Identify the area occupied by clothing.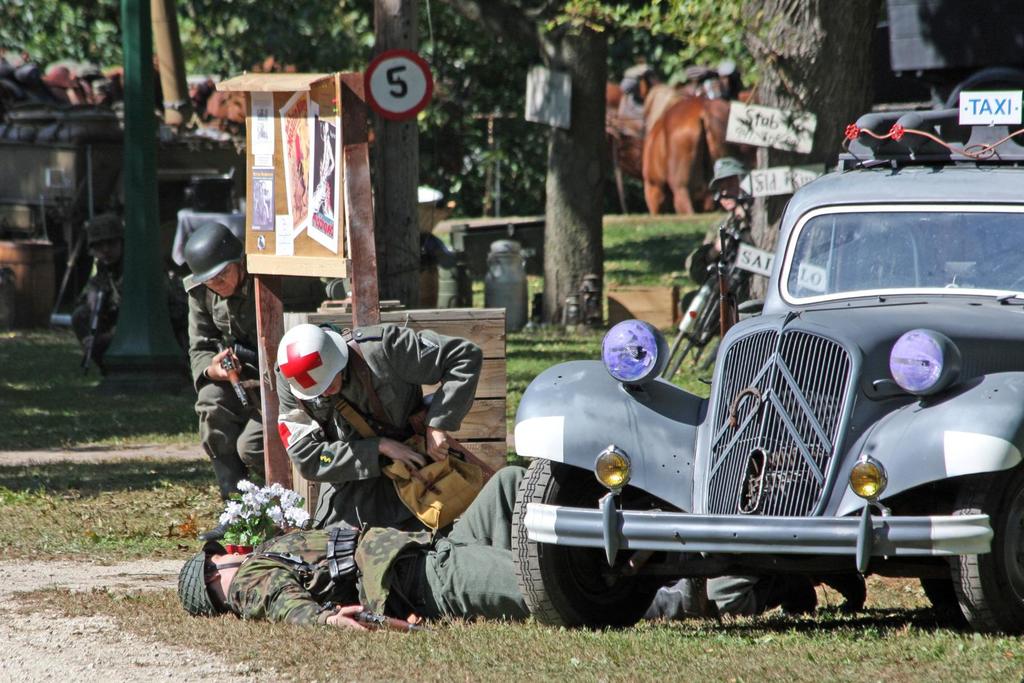
Area: Rect(183, 273, 271, 528).
